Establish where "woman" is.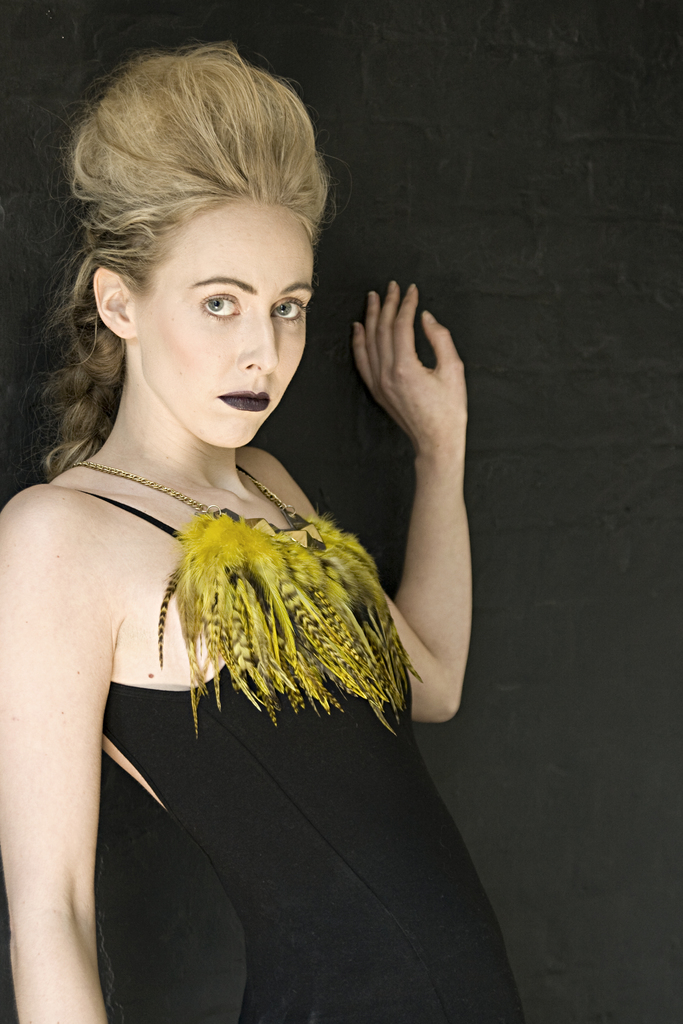
Established at 17/57/490/906.
